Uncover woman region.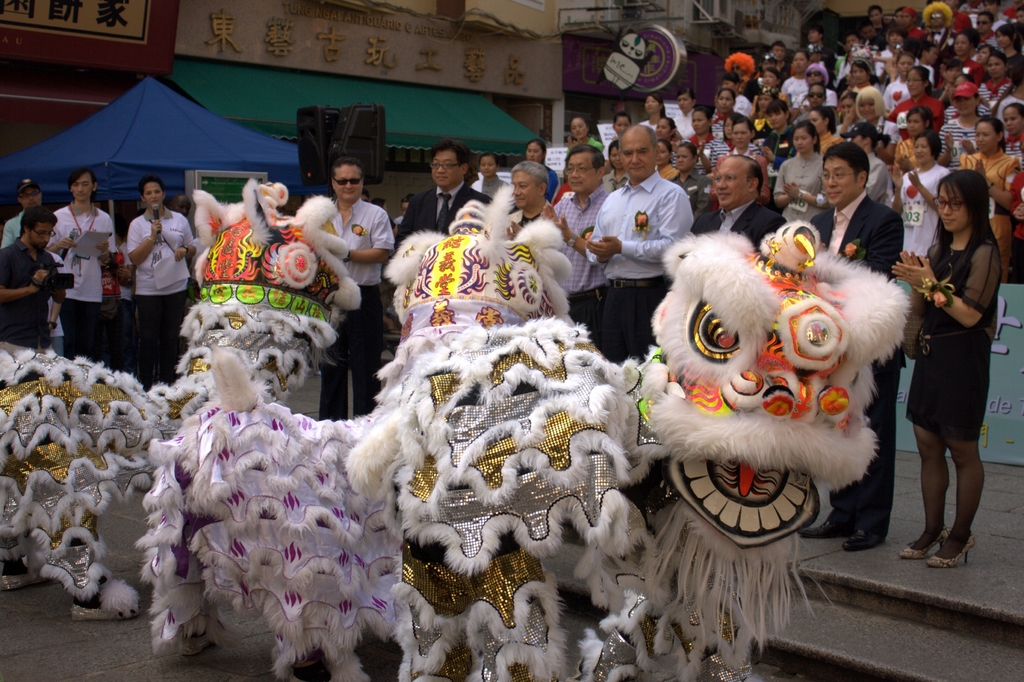
Uncovered: {"left": 852, "top": 60, "right": 872, "bottom": 89}.
